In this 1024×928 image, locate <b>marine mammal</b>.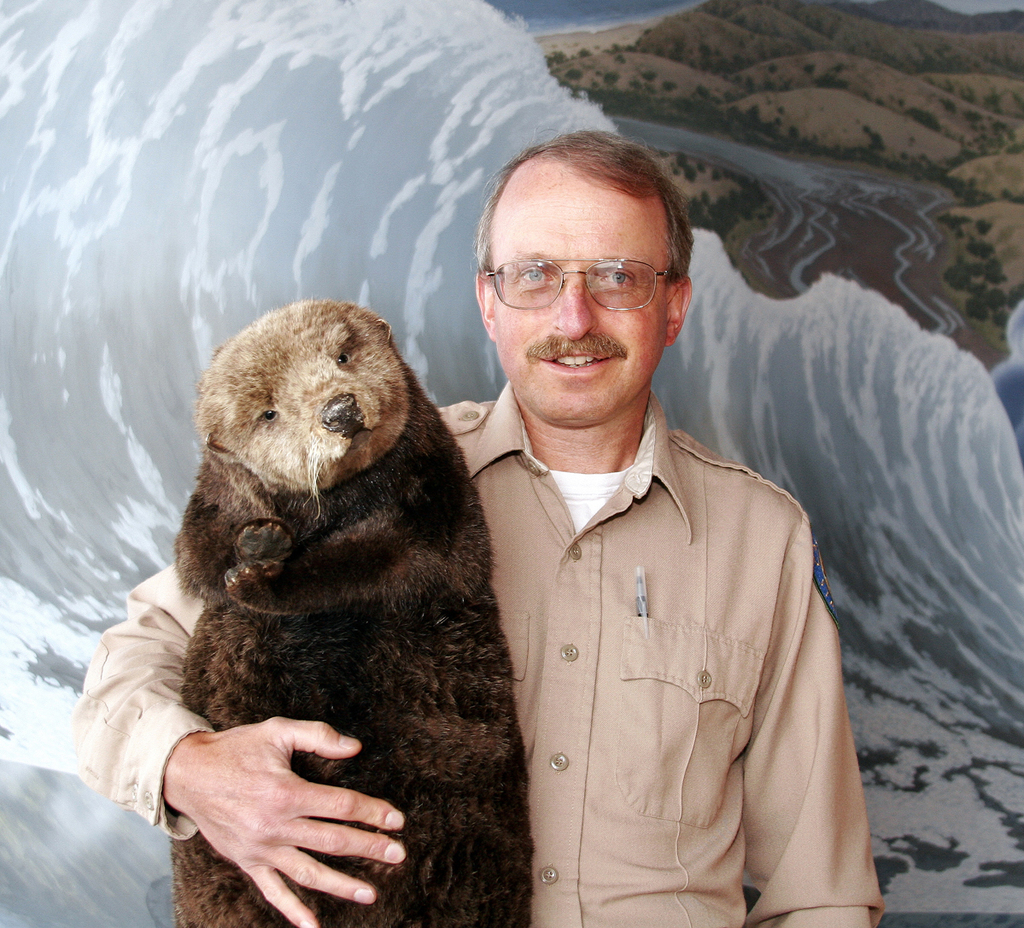
Bounding box: bbox=[114, 248, 561, 908].
